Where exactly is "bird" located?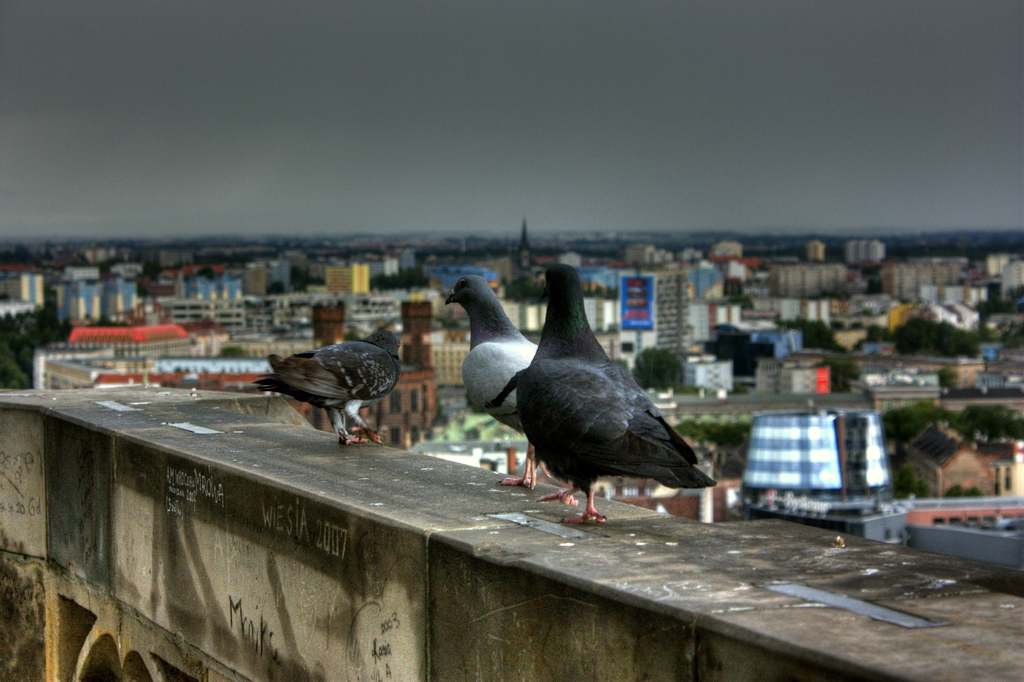
Its bounding box is pyautogui.locateOnScreen(248, 332, 411, 448).
